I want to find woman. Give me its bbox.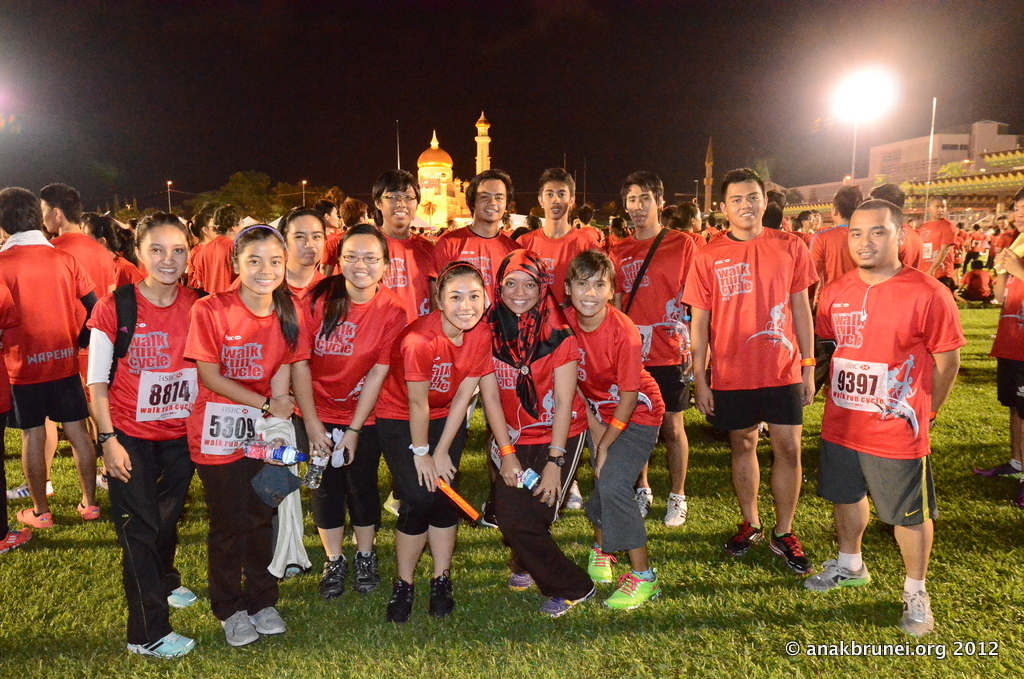
372,260,496,622.
